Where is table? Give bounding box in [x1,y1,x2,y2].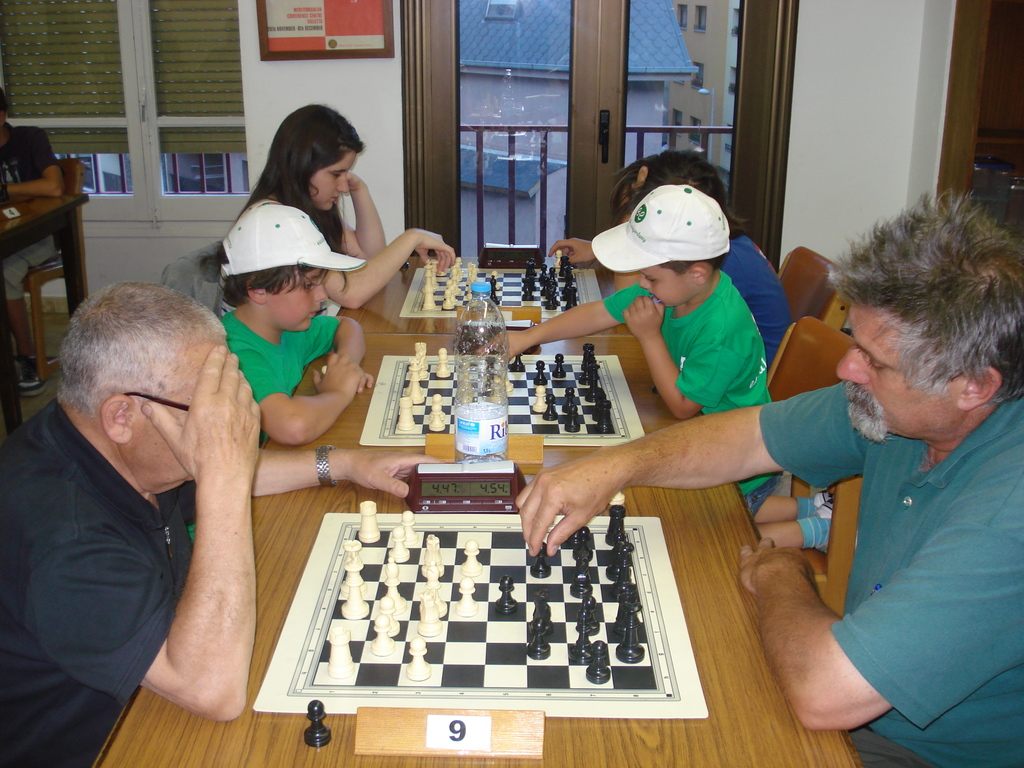
[0,193,84,425].
